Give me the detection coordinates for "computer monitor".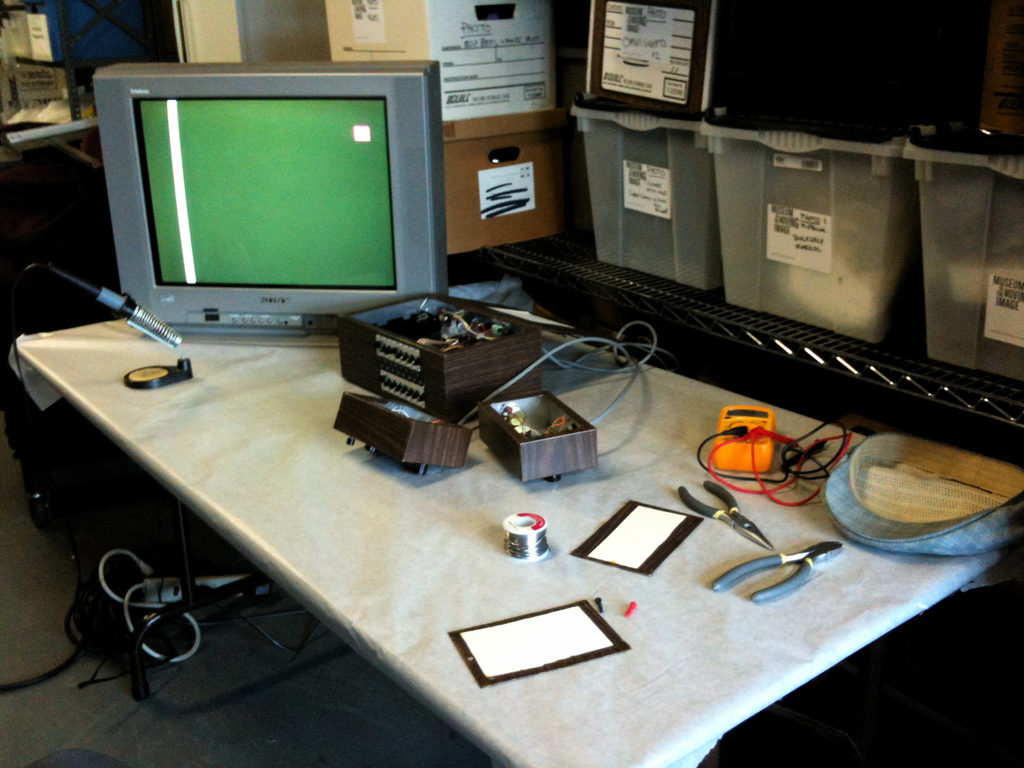
BBox(95, 60, 460, 339).
